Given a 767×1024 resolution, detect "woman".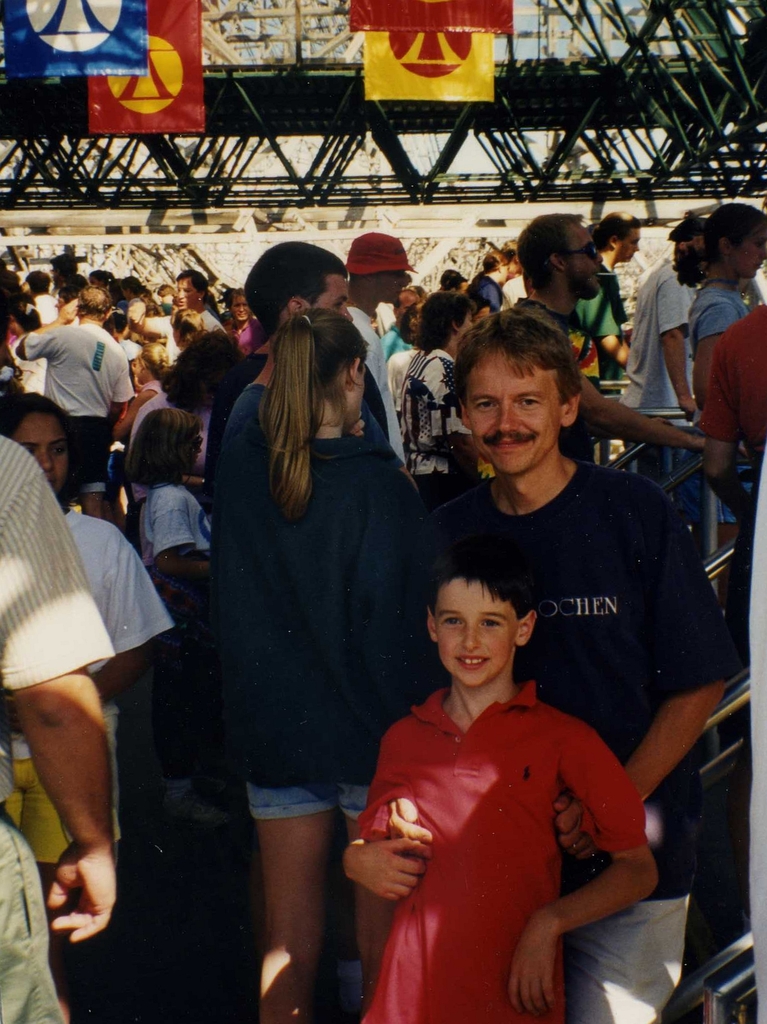
86, 268, 115, 291.
